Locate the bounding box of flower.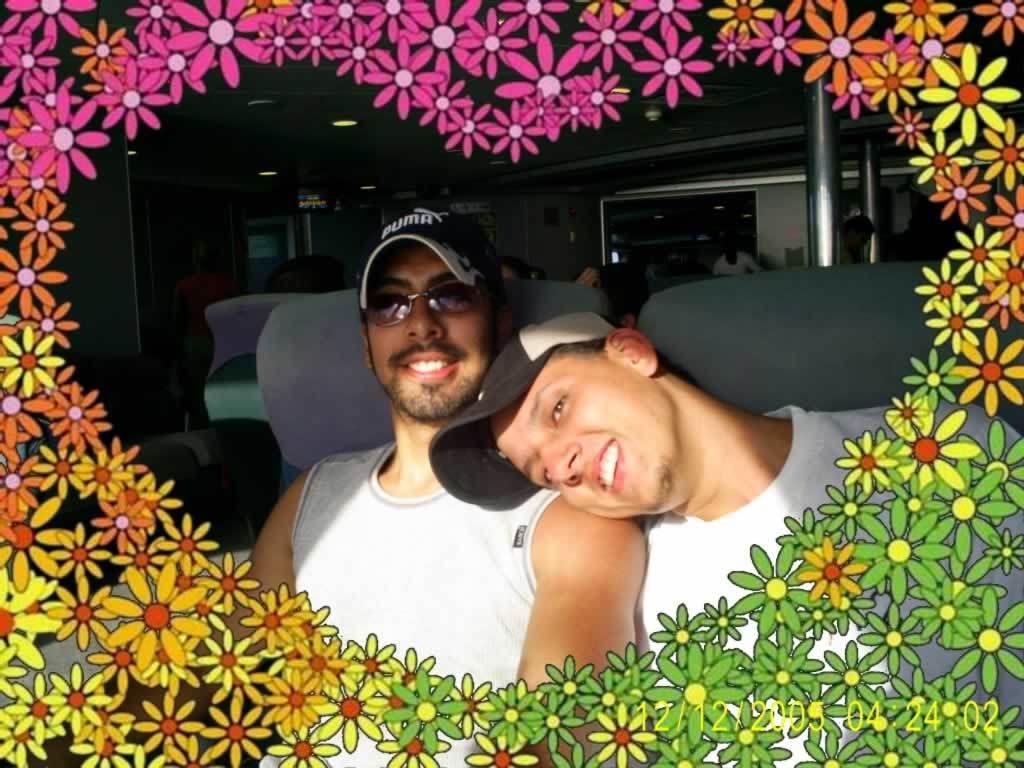
Bounding box: (x1=361, y1=36, x2=447, y2=119).
